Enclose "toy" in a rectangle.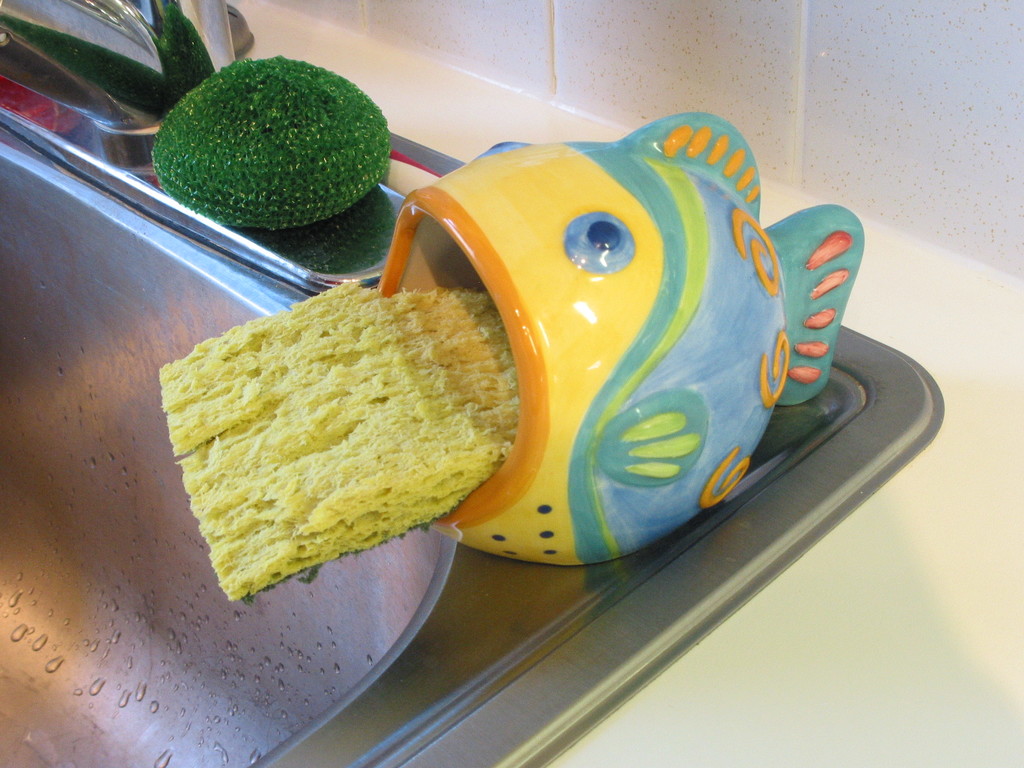
{"x1": 334, "y1": 128, "x2": 891, "y2": 604}.
